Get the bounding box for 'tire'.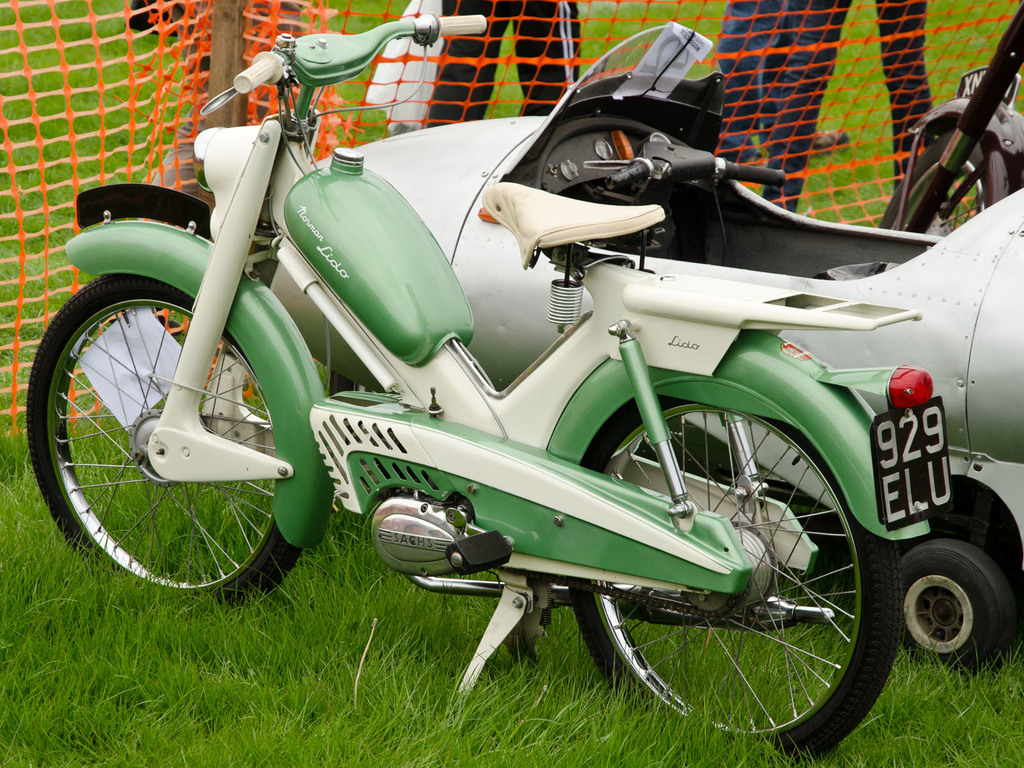
870/109/1007/245.
